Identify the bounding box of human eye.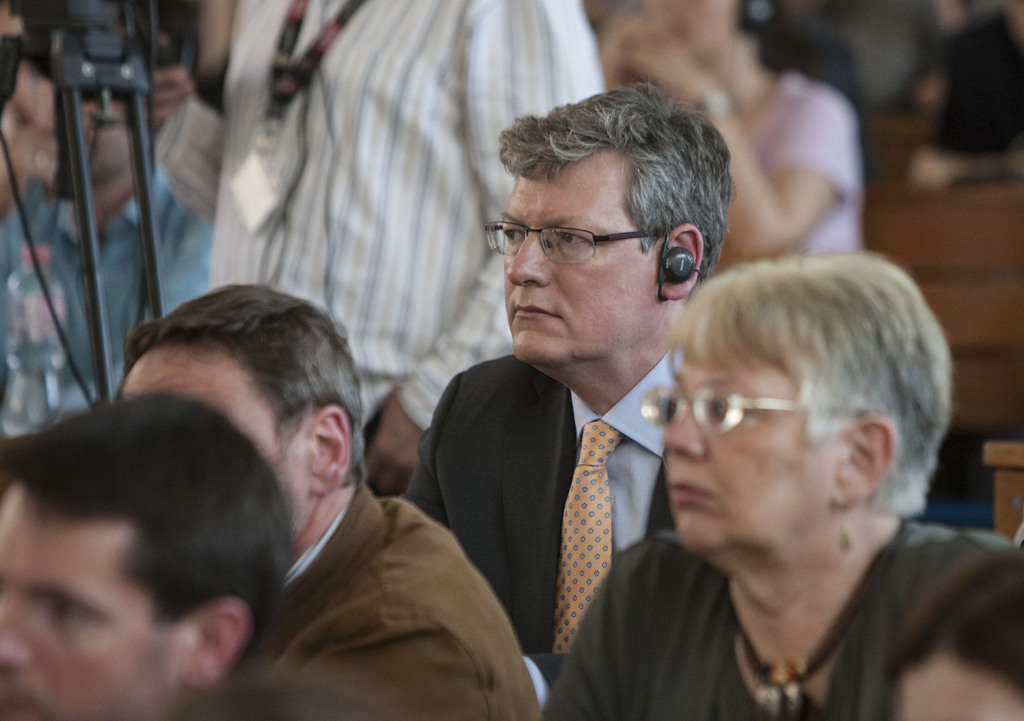
box(497, 221, 530, 250).
